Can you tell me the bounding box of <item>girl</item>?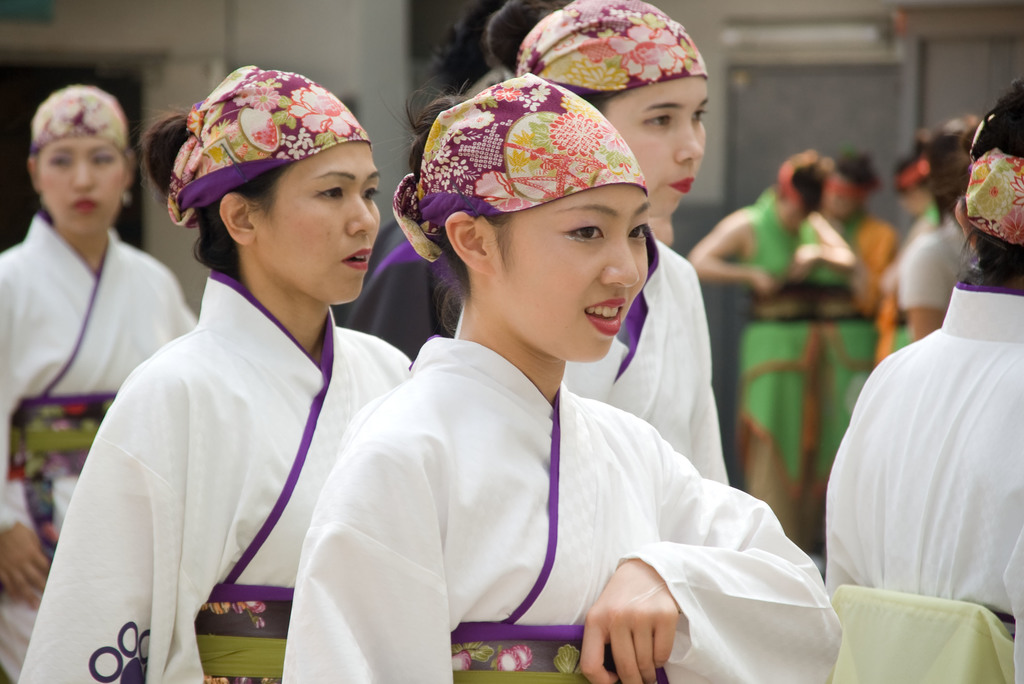
282, 71, 842, 683.
